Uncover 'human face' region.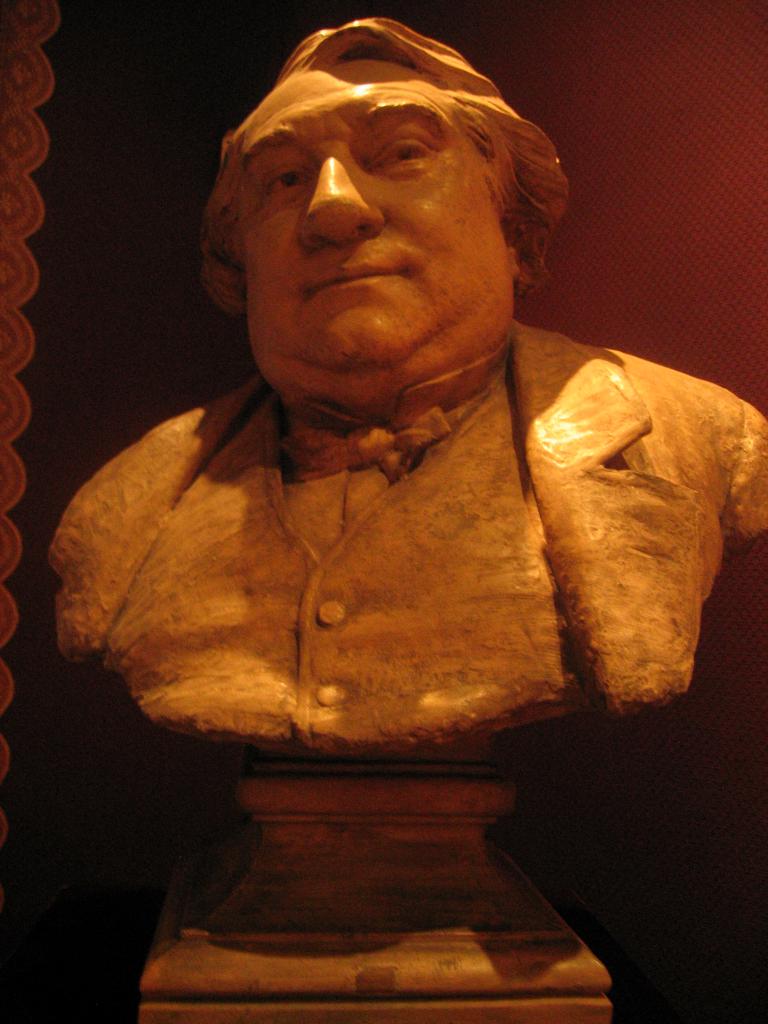
Uncovered: bbox(245, 60, 518, 371).
